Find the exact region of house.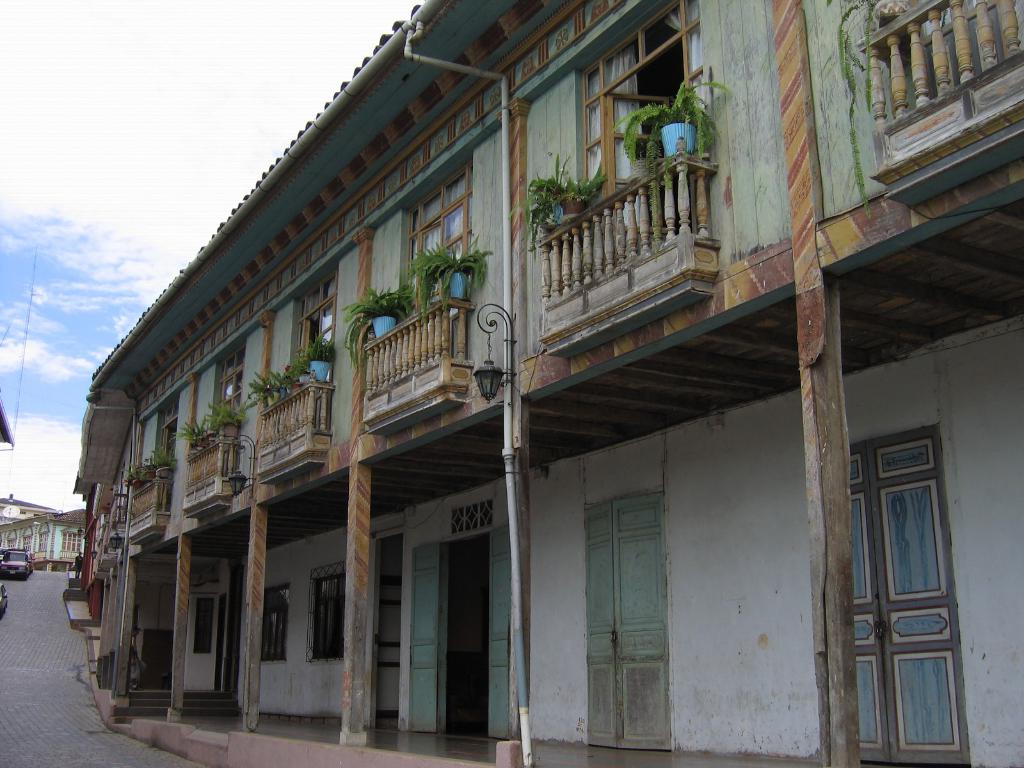
Exact region: 75, 2, 1021, 767.
